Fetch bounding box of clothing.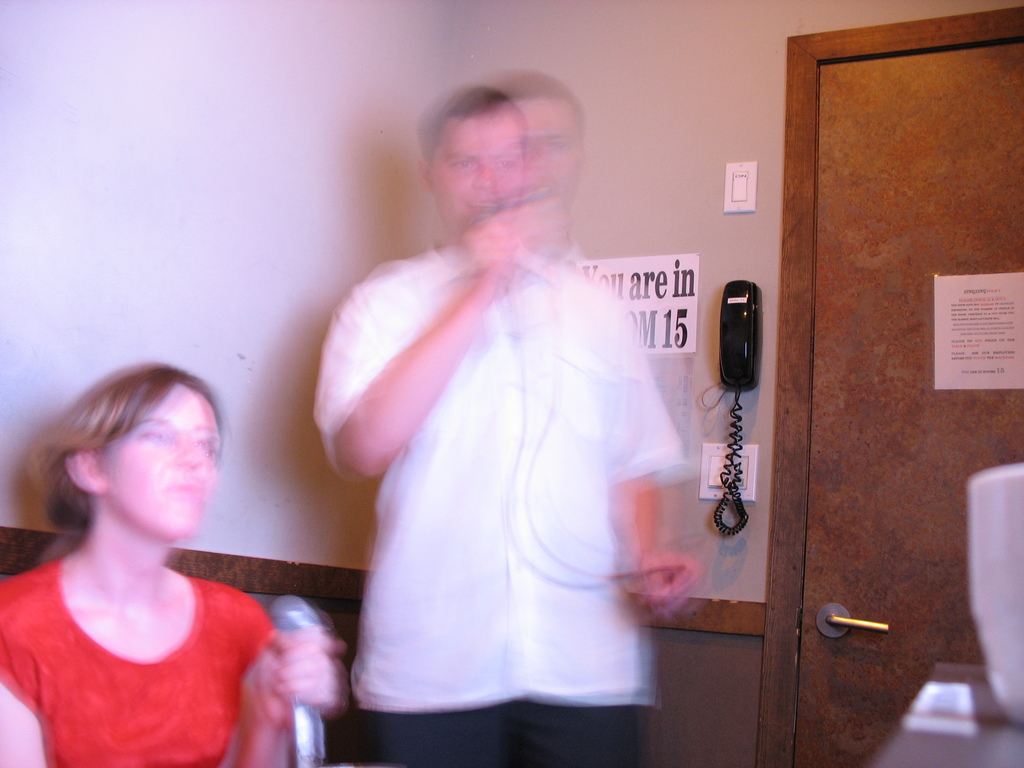
Bbox: <box>326,150,716,726</box>.
